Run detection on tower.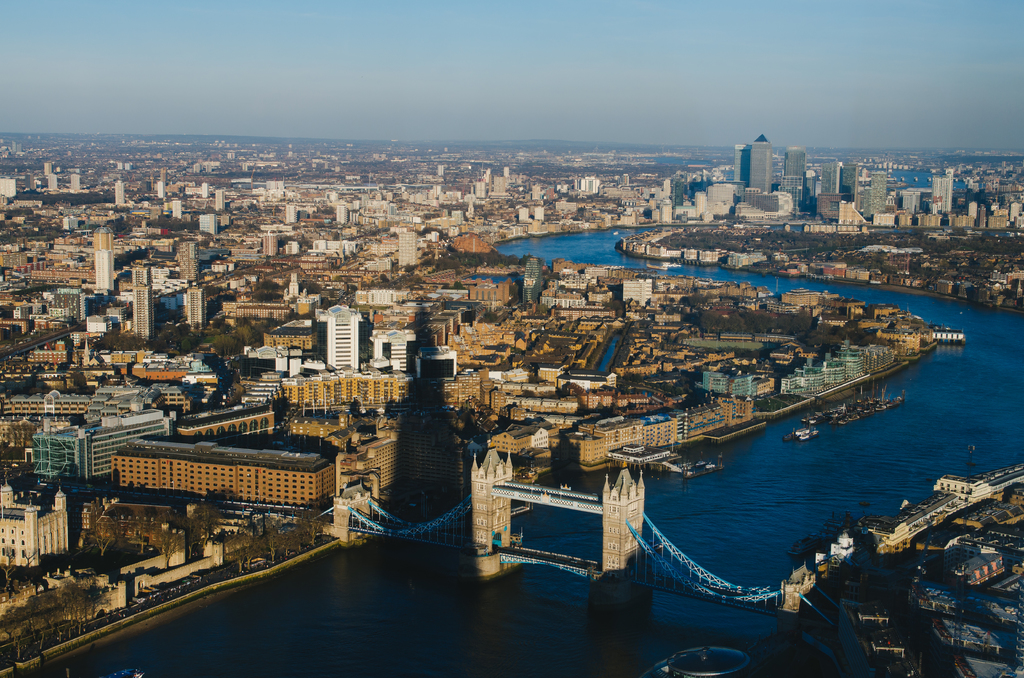
Result: BBox(215, 188, 223, 212).
